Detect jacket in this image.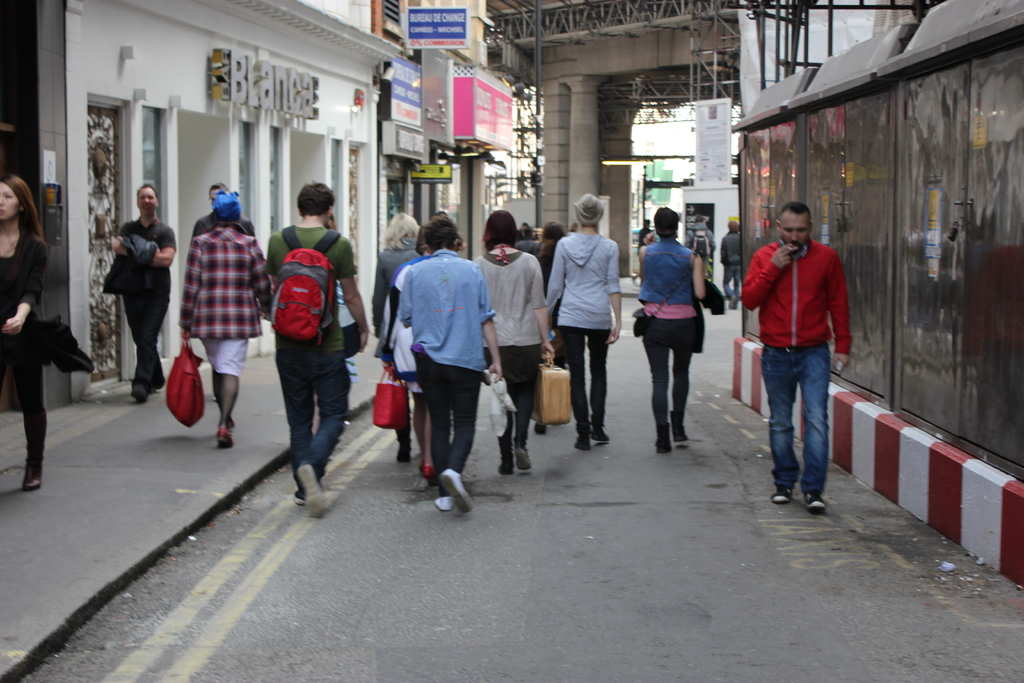
Detection: 746:217:863:390.
